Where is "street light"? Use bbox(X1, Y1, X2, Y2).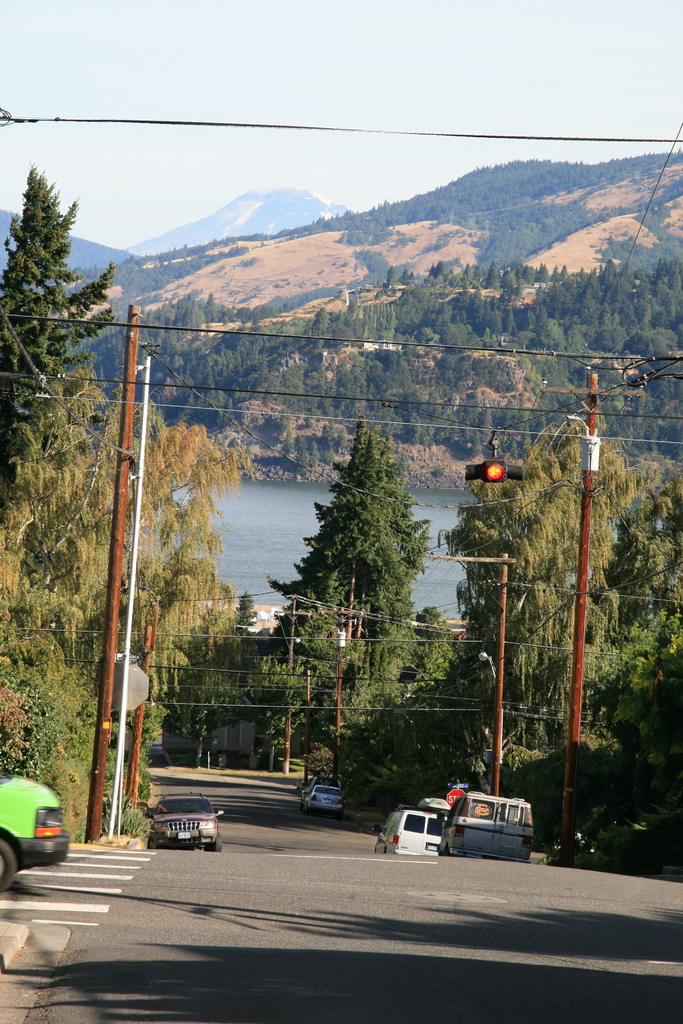
bbox(475, 650, 504, 793).
